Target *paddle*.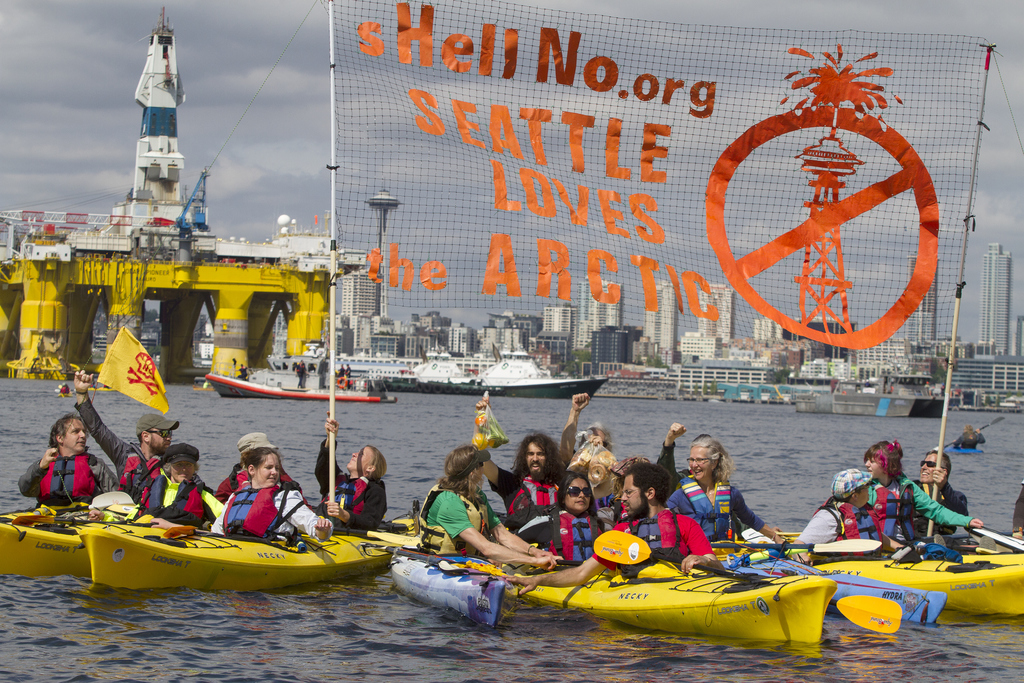
Target region: [331, 526, 419, 546].
